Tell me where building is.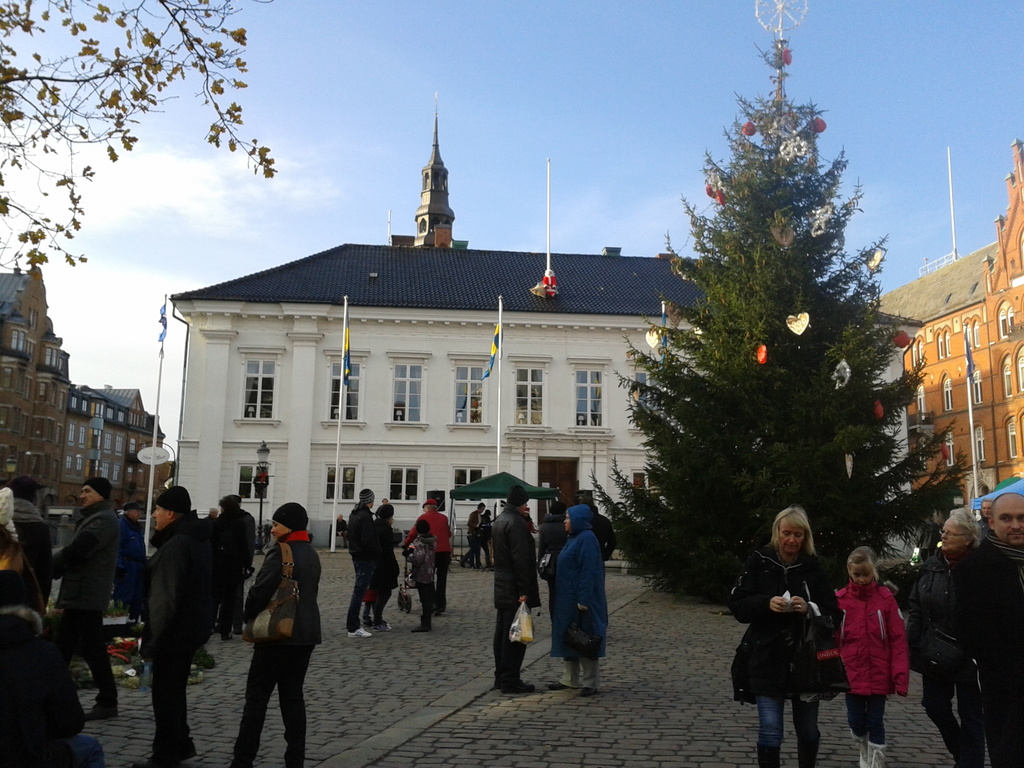
building is at 0:257:170:509.
